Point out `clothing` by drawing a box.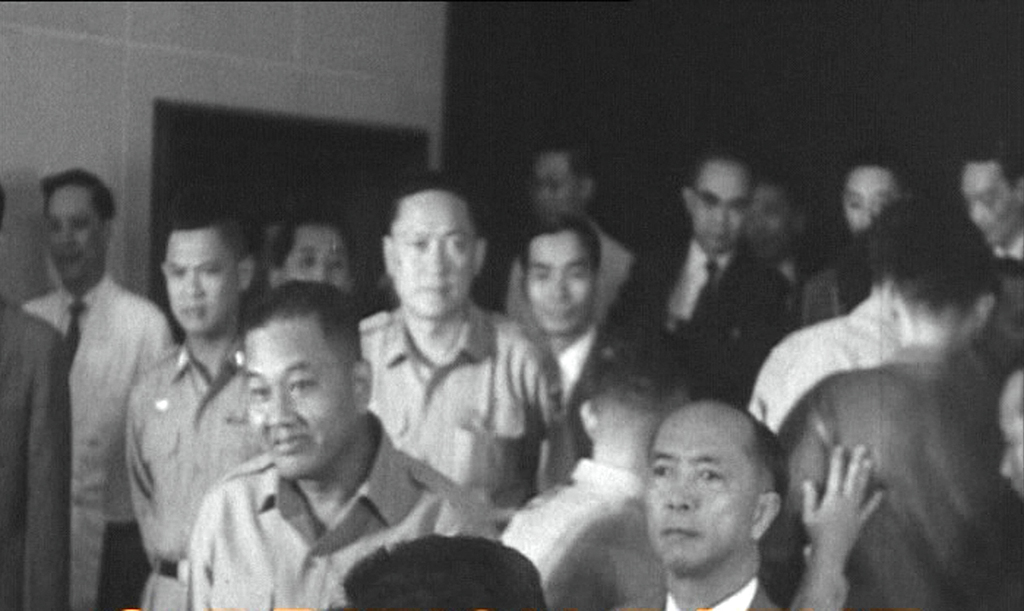
(776,345,1007,610).
